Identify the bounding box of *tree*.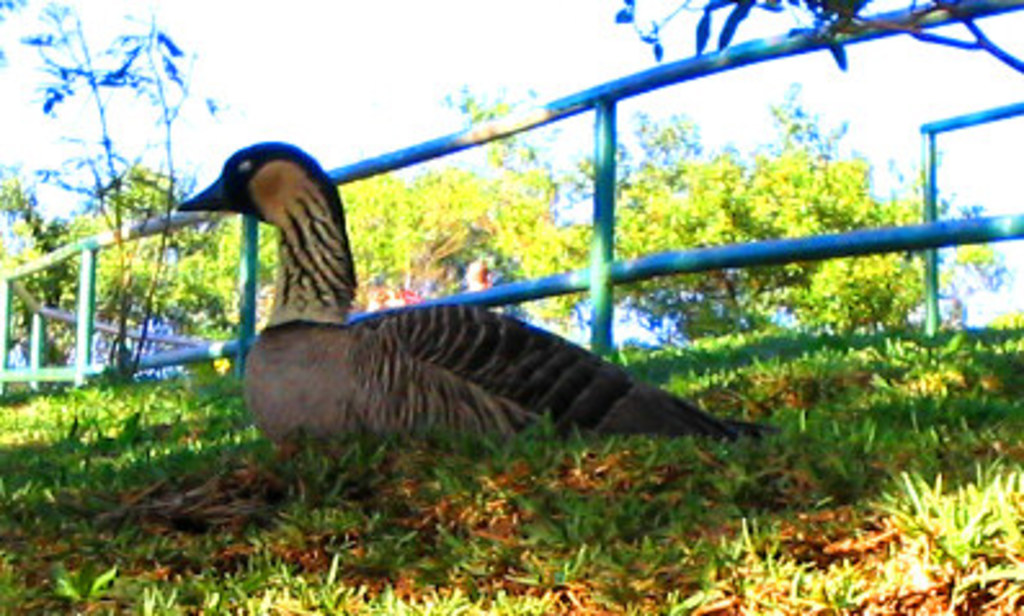
Rect(823, 155, 1021, 345).
